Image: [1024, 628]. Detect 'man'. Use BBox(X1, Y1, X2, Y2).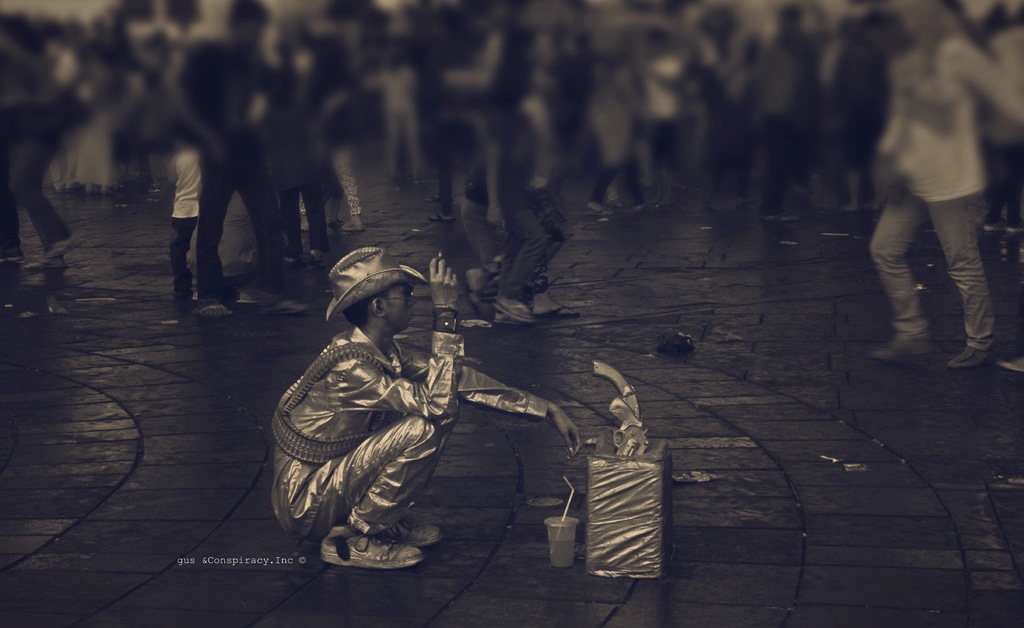
BBox(274, 240, 584, 570).
